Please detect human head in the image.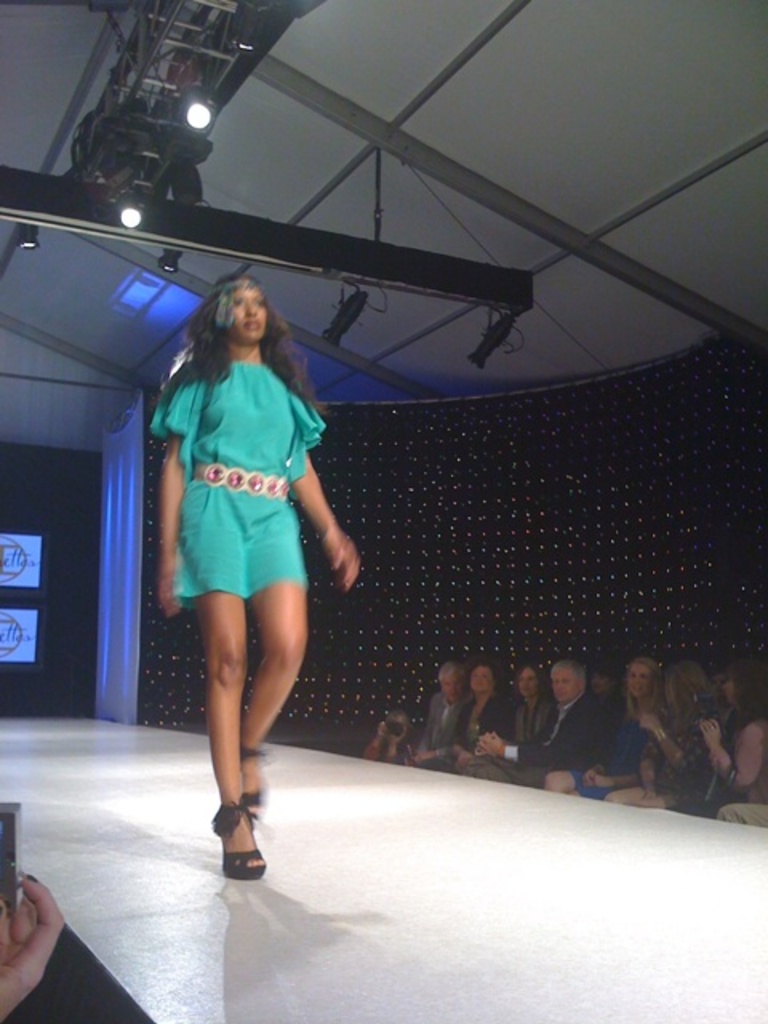
bbox=[549, 662, 582, 701].
